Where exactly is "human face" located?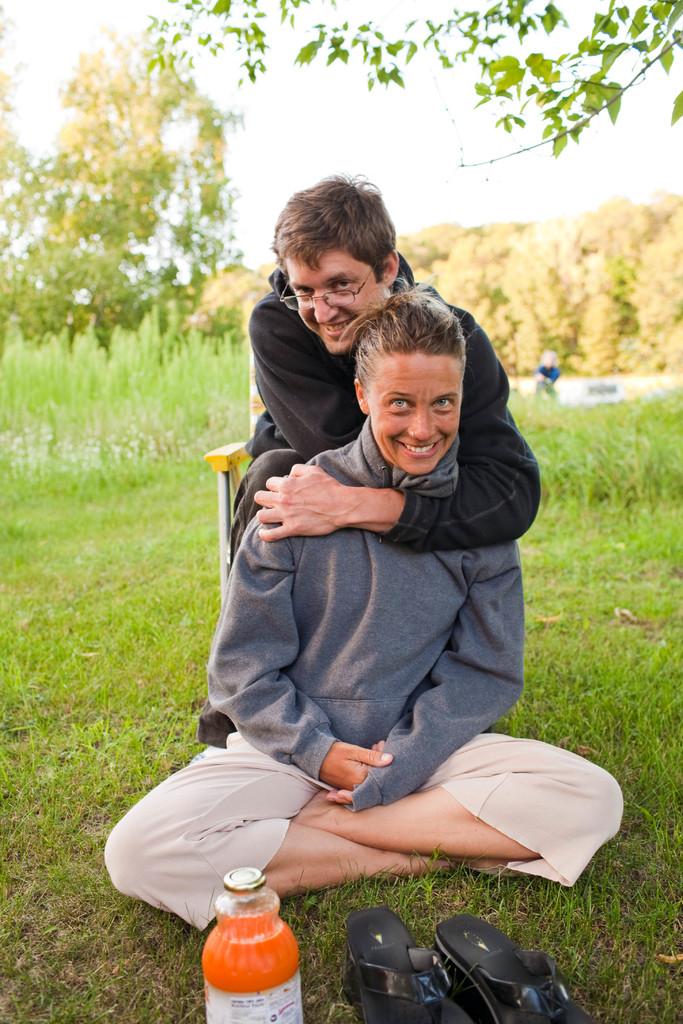
Its bounding box is [left=371, top=340, right=462, bottom=474].
